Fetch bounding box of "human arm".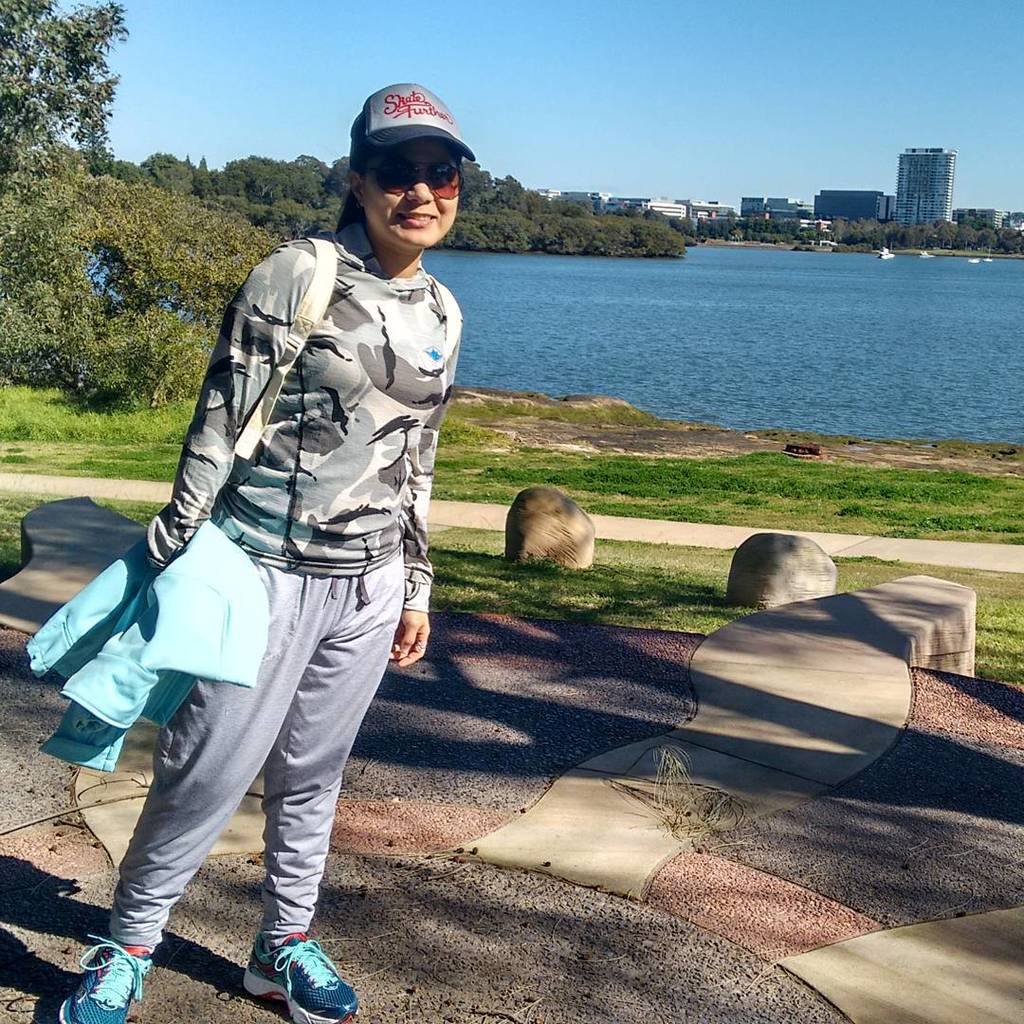
Bbox: BBox(150, 255, 309, 567).
